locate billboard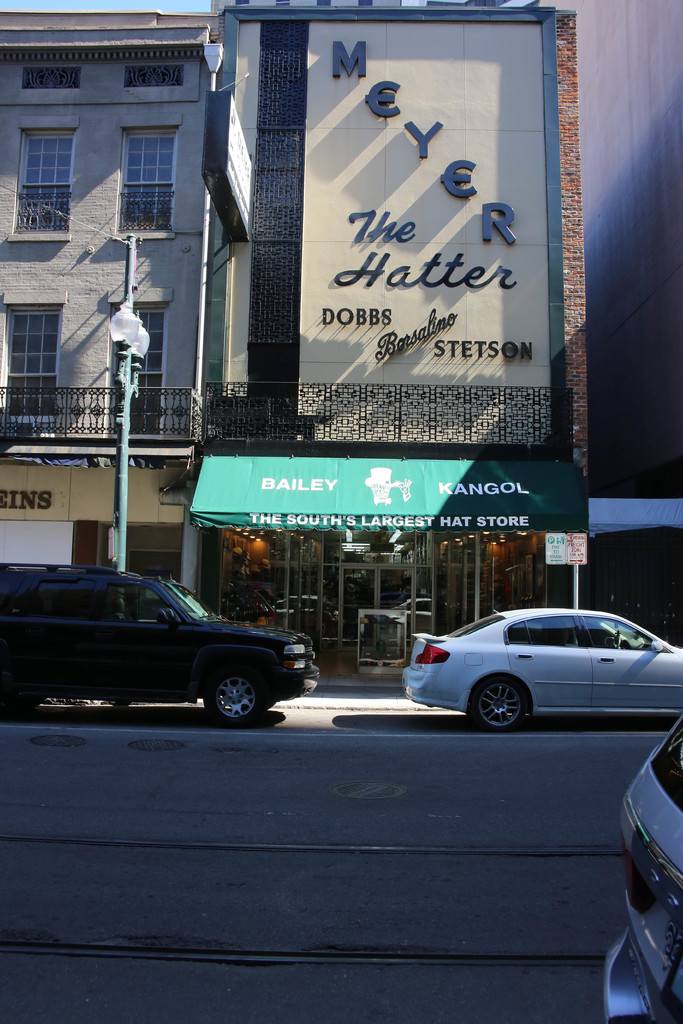
detection(190, 456, 586, 539)
